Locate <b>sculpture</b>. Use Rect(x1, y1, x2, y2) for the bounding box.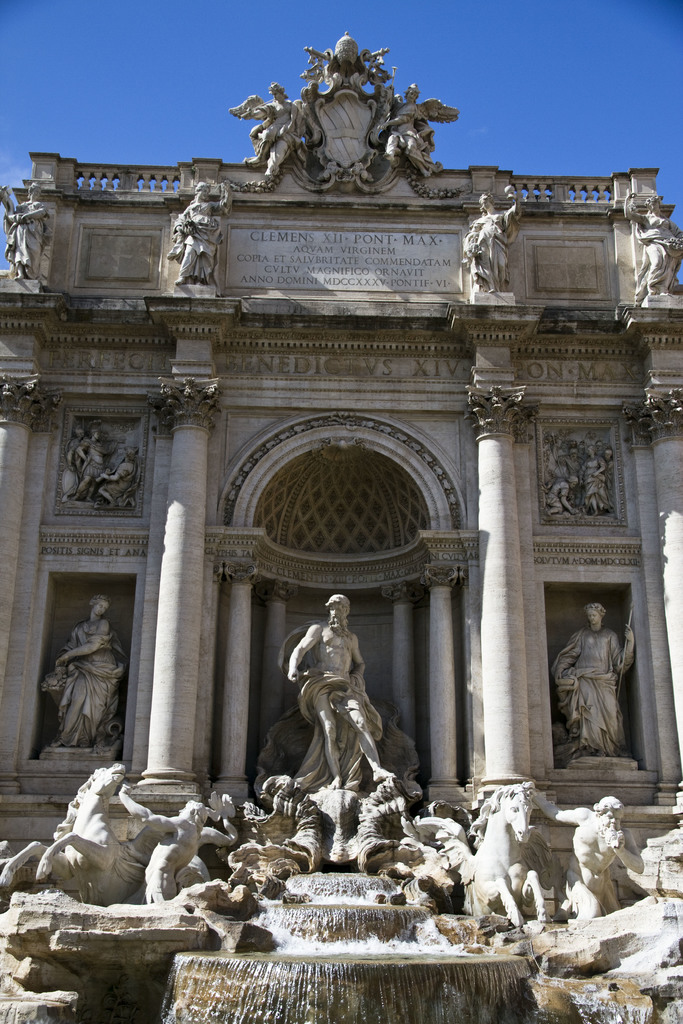
Rect(407, 780, 556, 934).
